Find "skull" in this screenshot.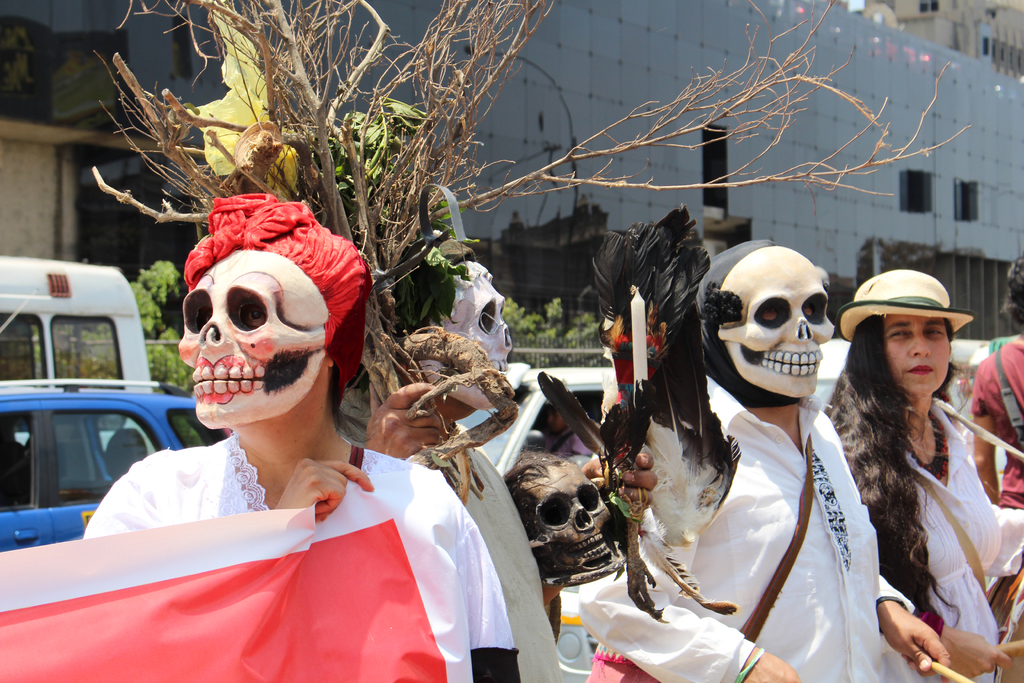
The bounding box for "skull" is 716,247,836,398.
